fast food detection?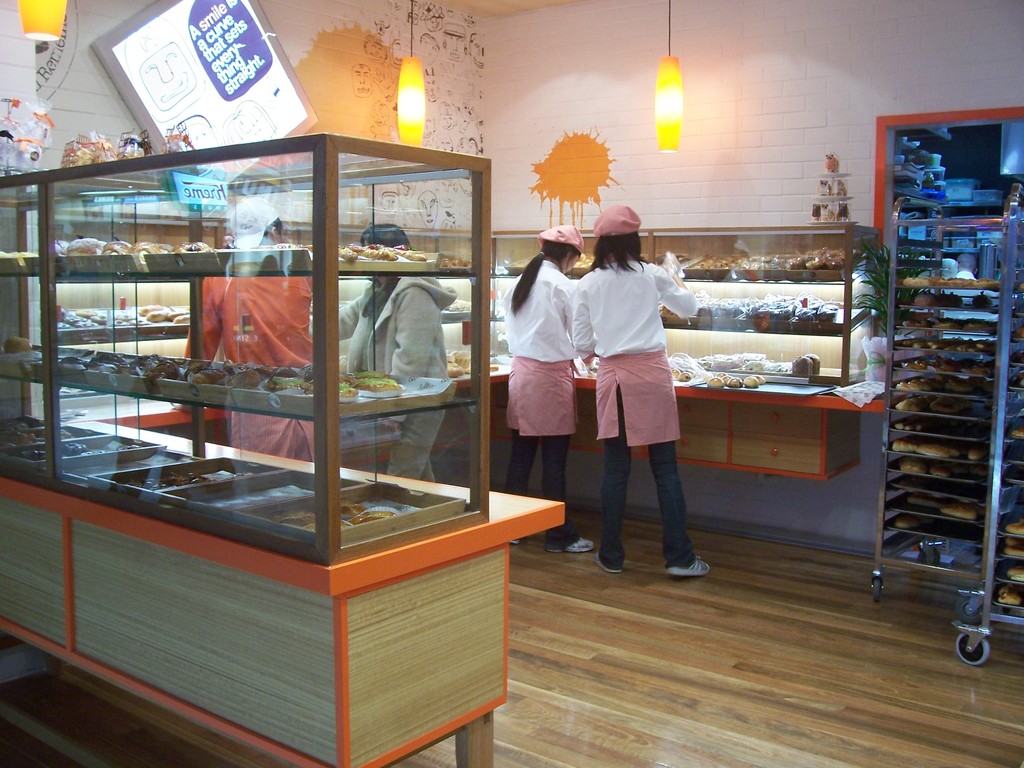
187 474 211 484
